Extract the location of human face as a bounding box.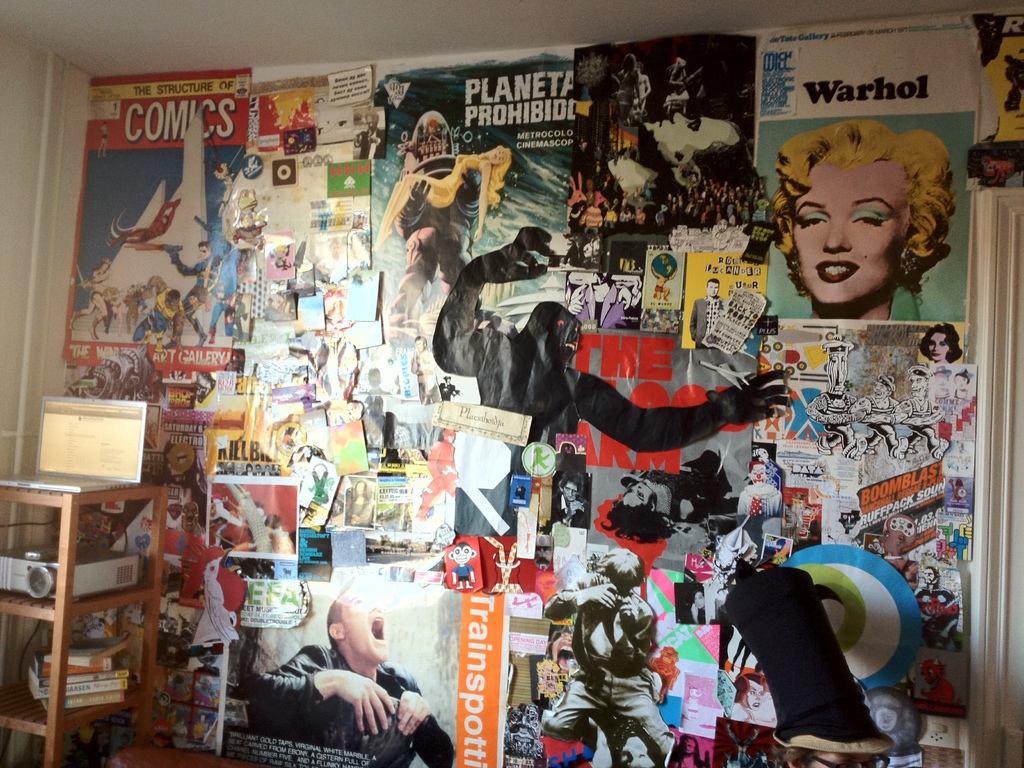
[682,739,694,757].
